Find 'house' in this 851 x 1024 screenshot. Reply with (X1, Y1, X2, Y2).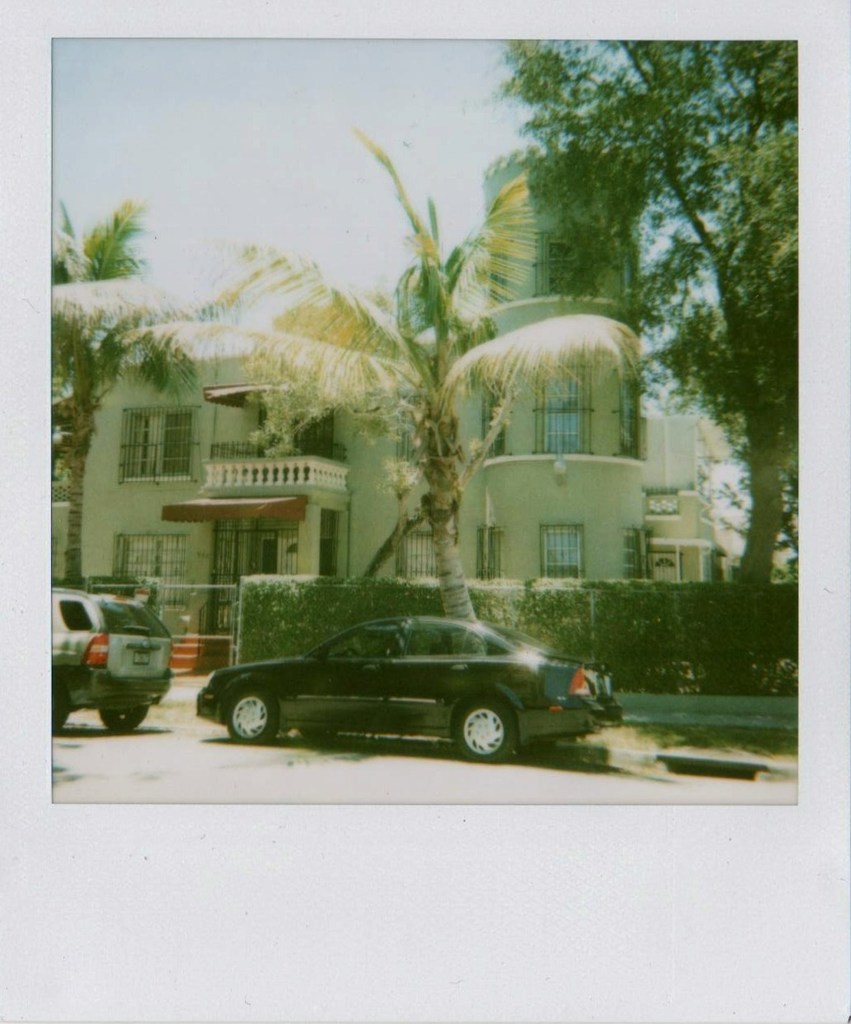
(58, 311, 336, 699).
